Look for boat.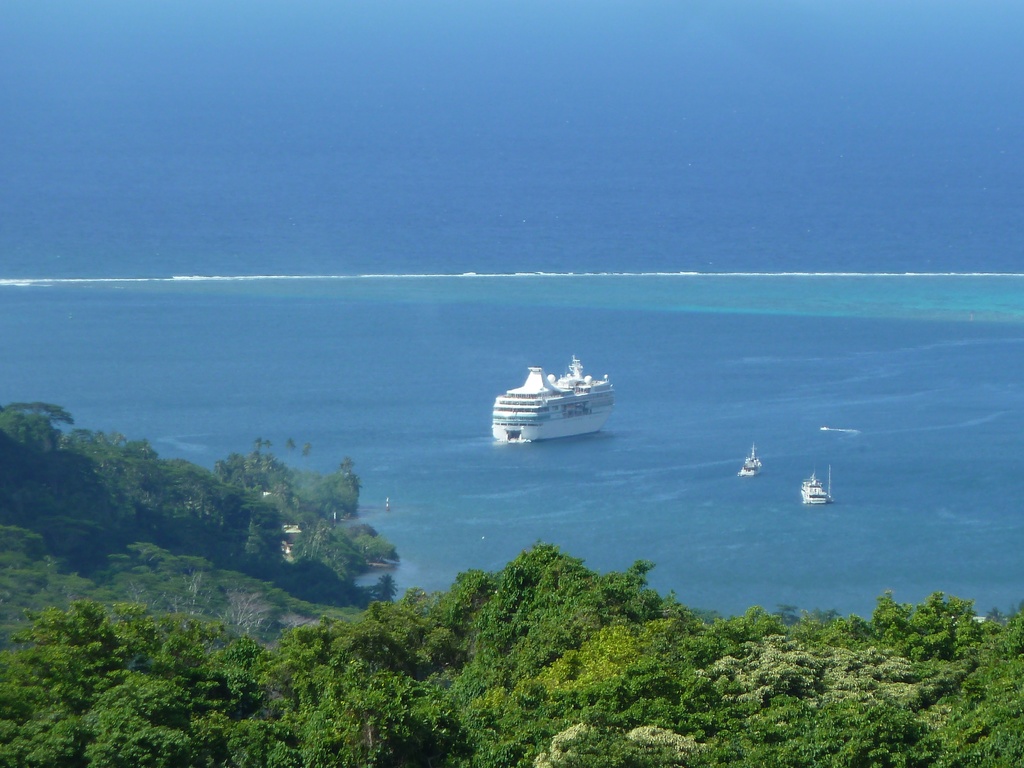
Found: (x1=798, y1=467, x2=833, y2=504).
